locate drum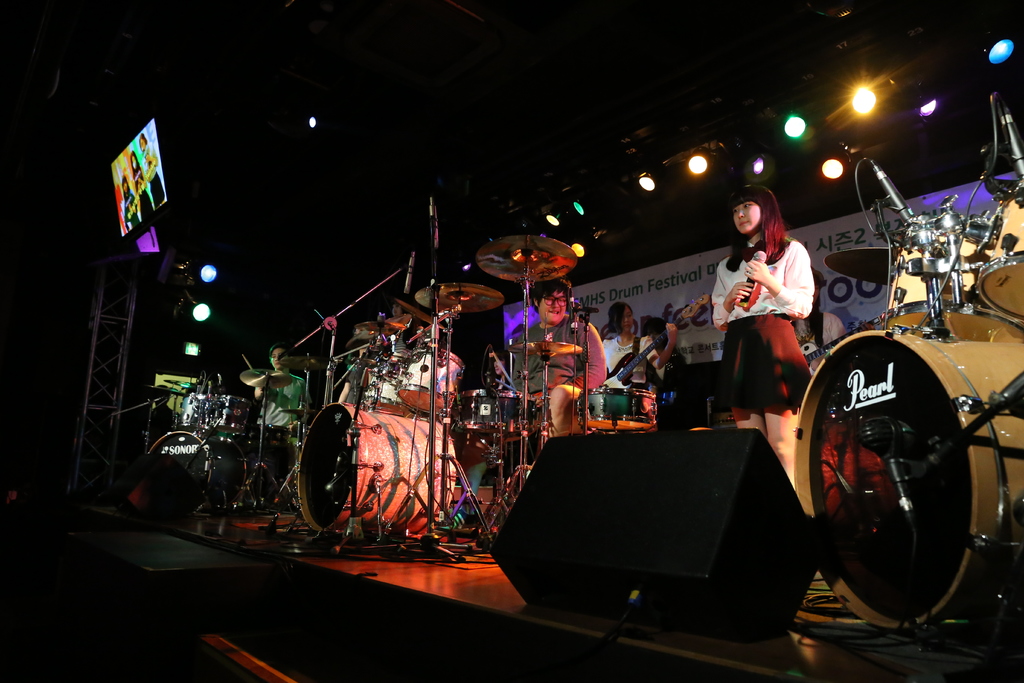
x1=454, y1=379, x2=493, y2=437
